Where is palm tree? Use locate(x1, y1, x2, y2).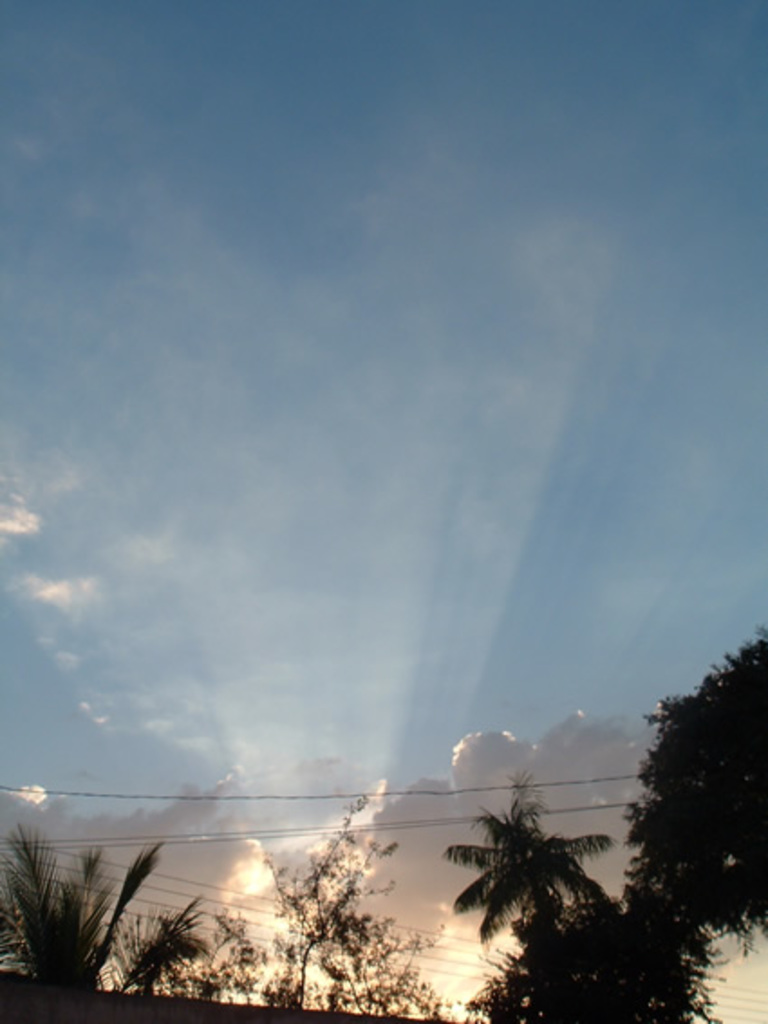
locate(437, 768, 652, 1002).
